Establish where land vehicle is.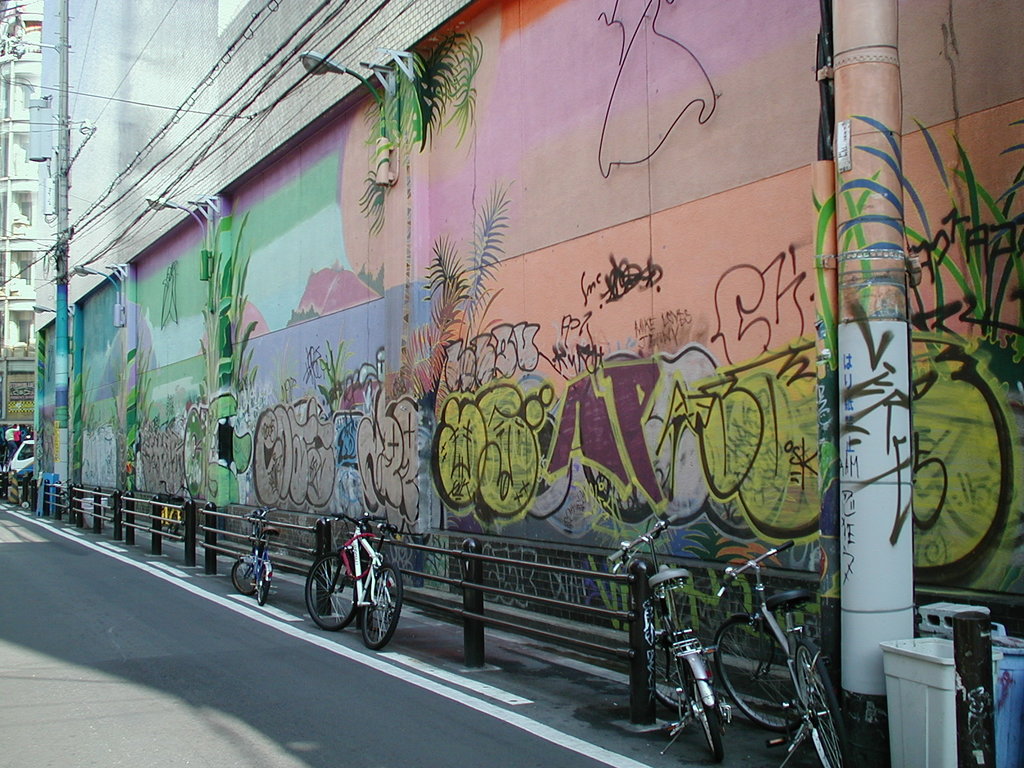
Established at 3, 436, 36, 483.
